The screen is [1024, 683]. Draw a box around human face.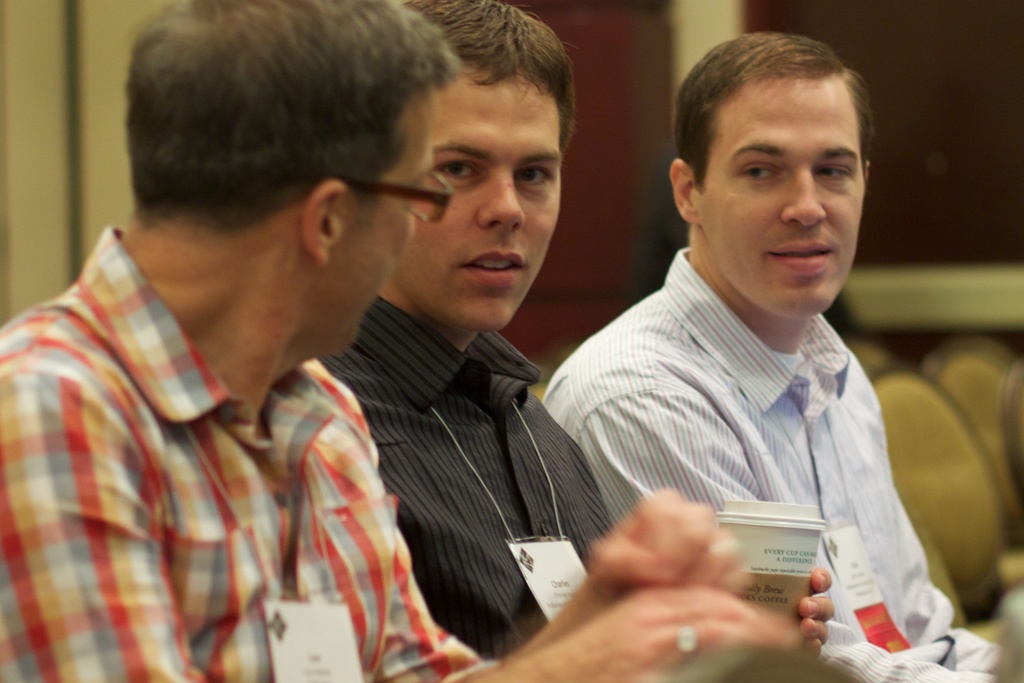
locate(697, 80, 867, 314).
